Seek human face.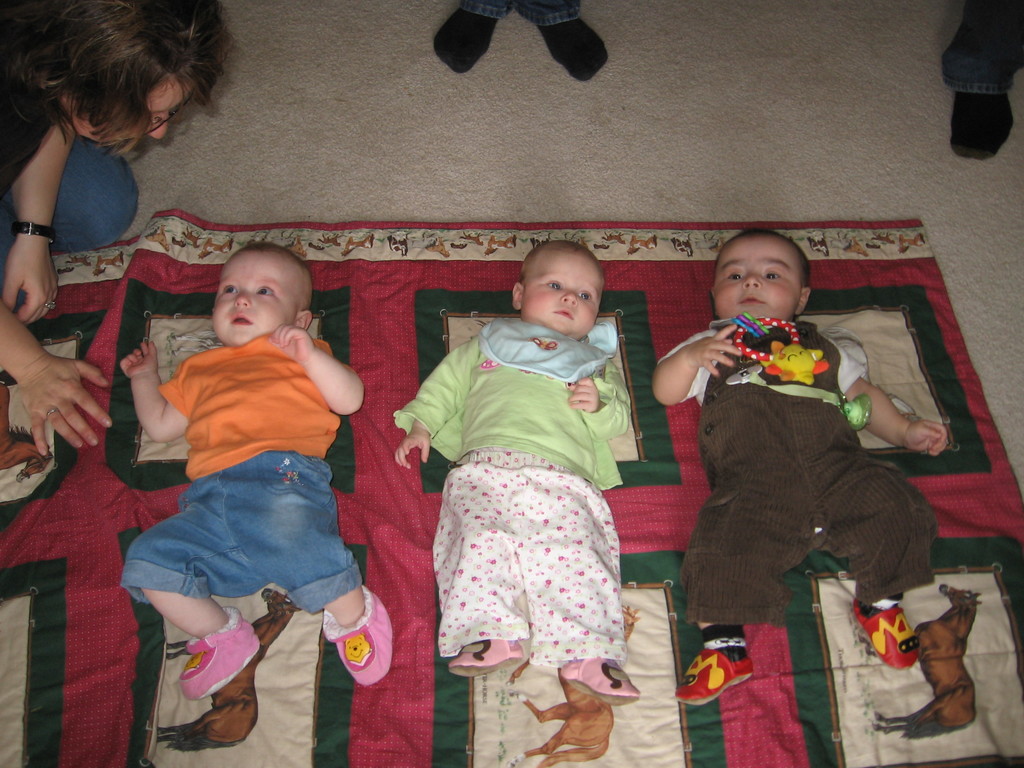
211,253,298,346.
